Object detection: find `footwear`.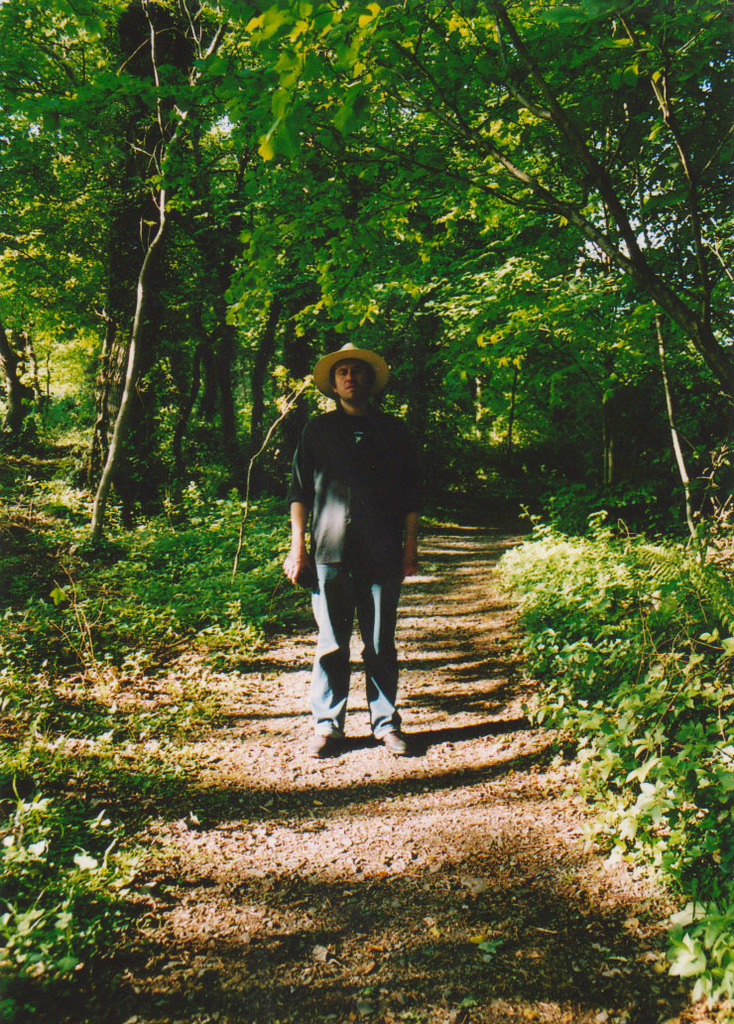
select_region(301, 730, 341, 760).
